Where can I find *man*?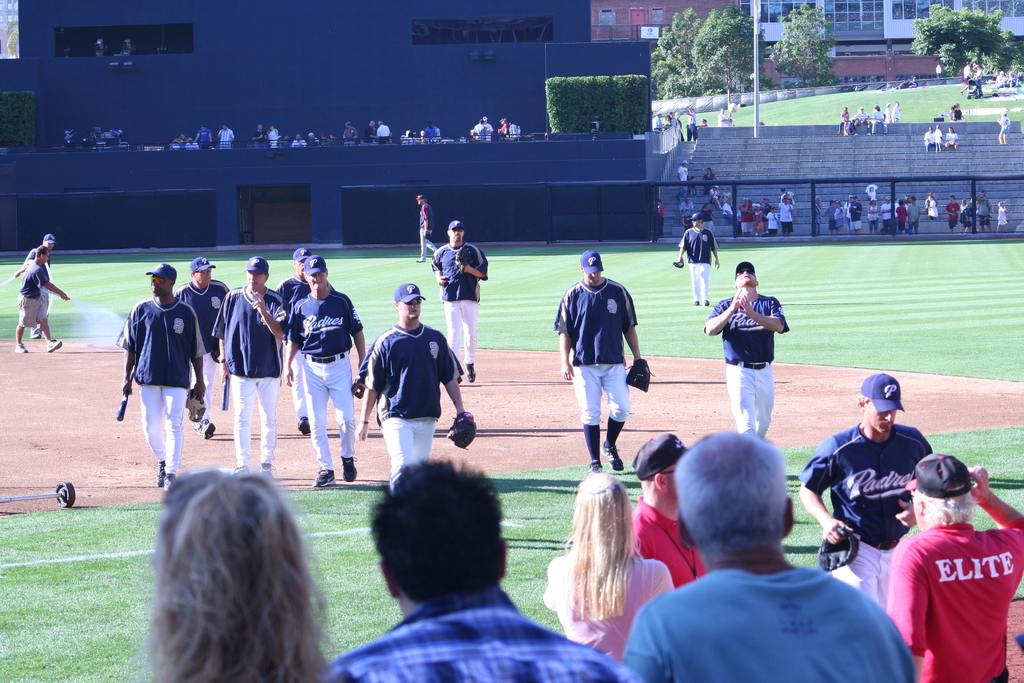
You can find it at (left=681, top=104, right=699, bottom=144).
